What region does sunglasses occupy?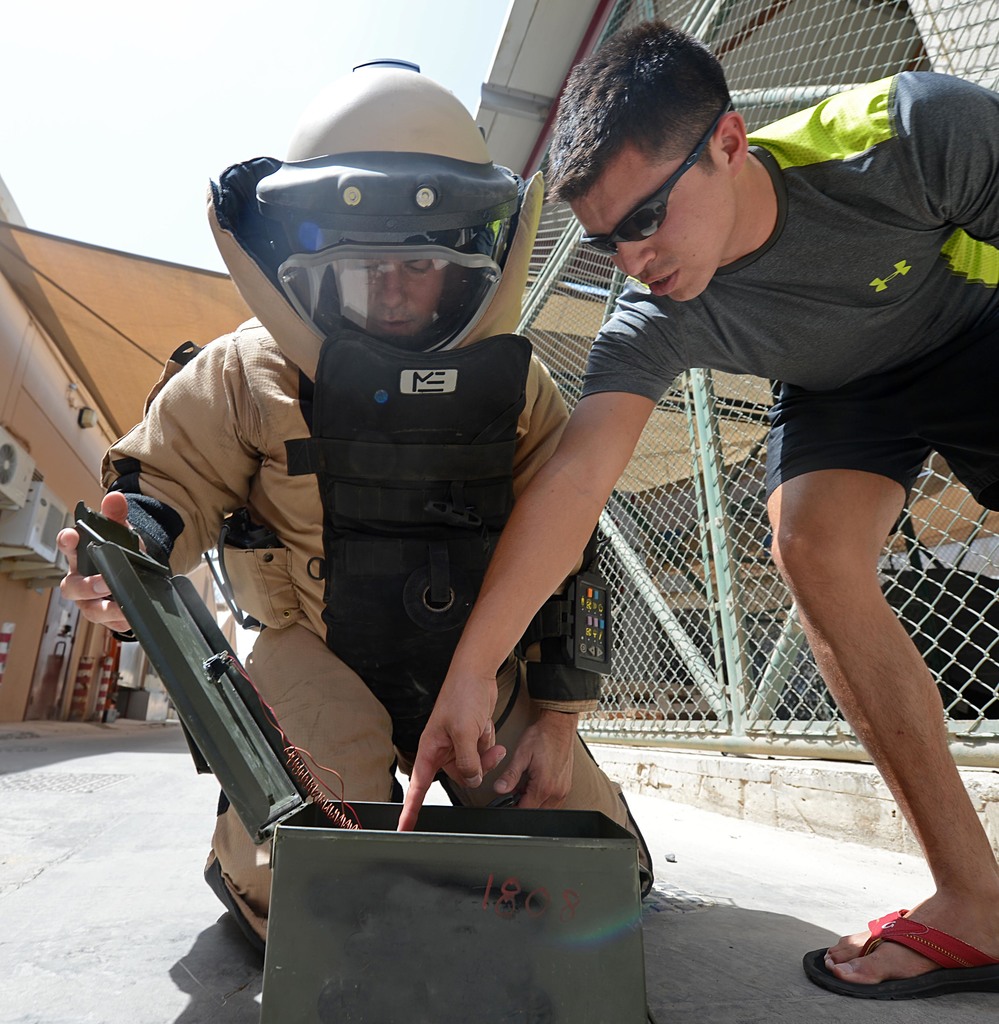
(left=571, top=95, right=730, bottom=254).
